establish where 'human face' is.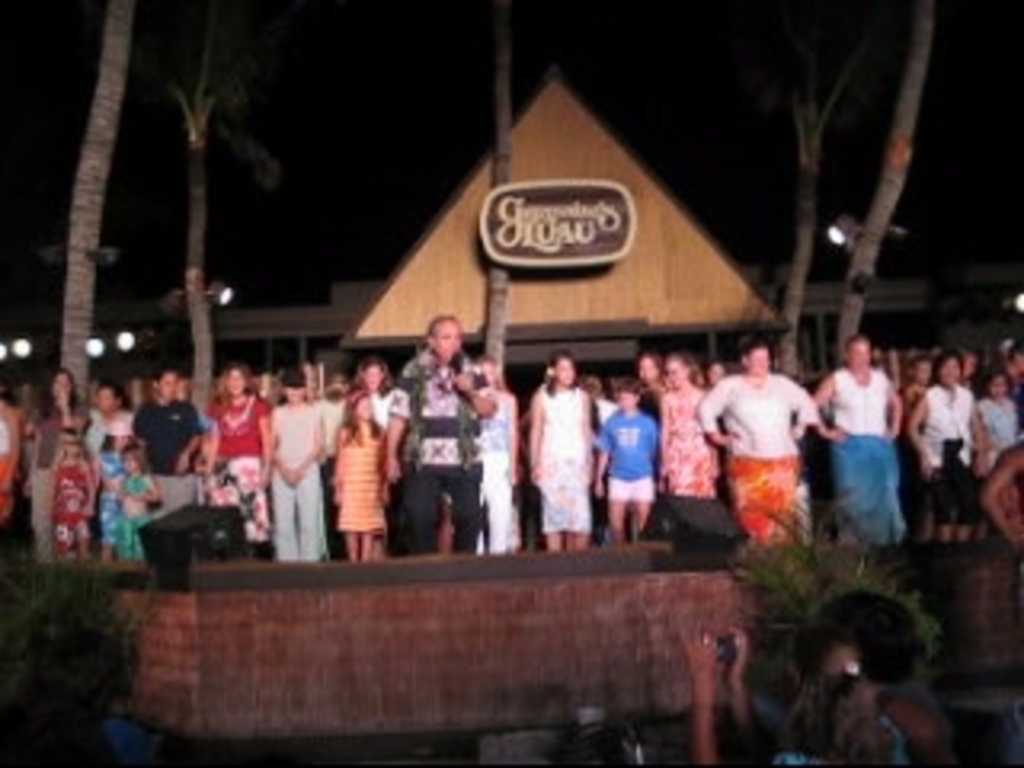
Established at select_region(634, 352, 656, 384).
